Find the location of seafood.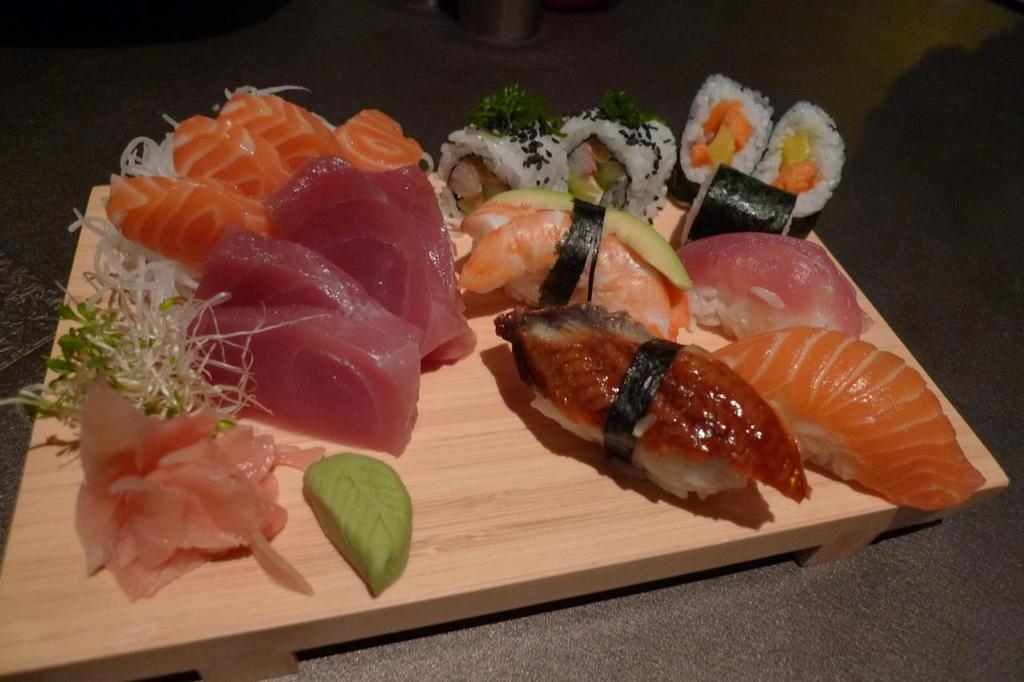
Location: (463, 187, 699, 335).
